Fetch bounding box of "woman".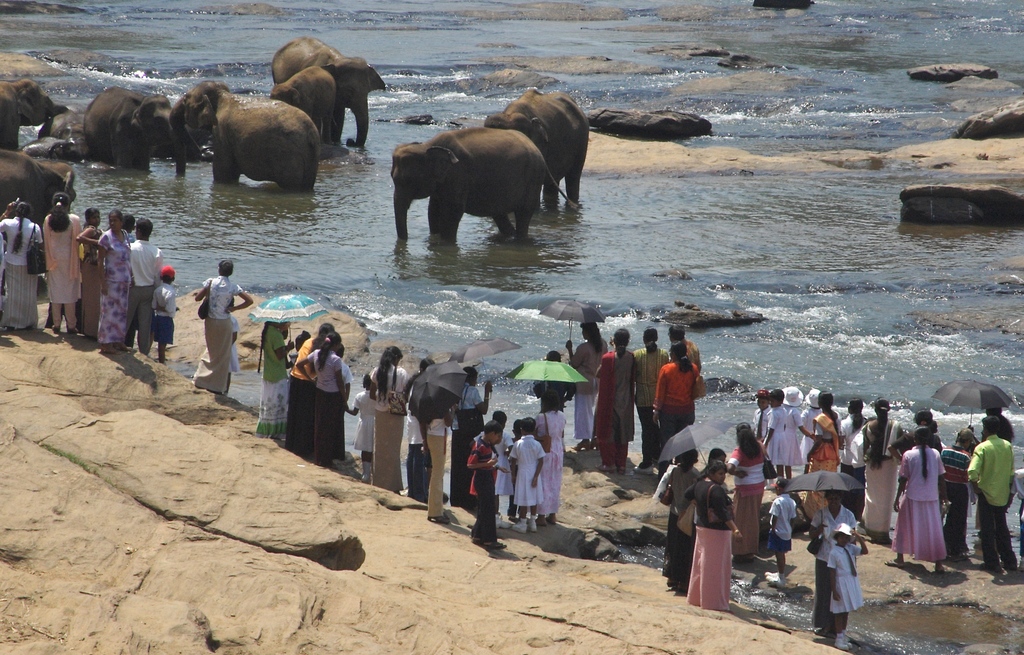
Bbox: bbox=[724, 424, 770, 560].
